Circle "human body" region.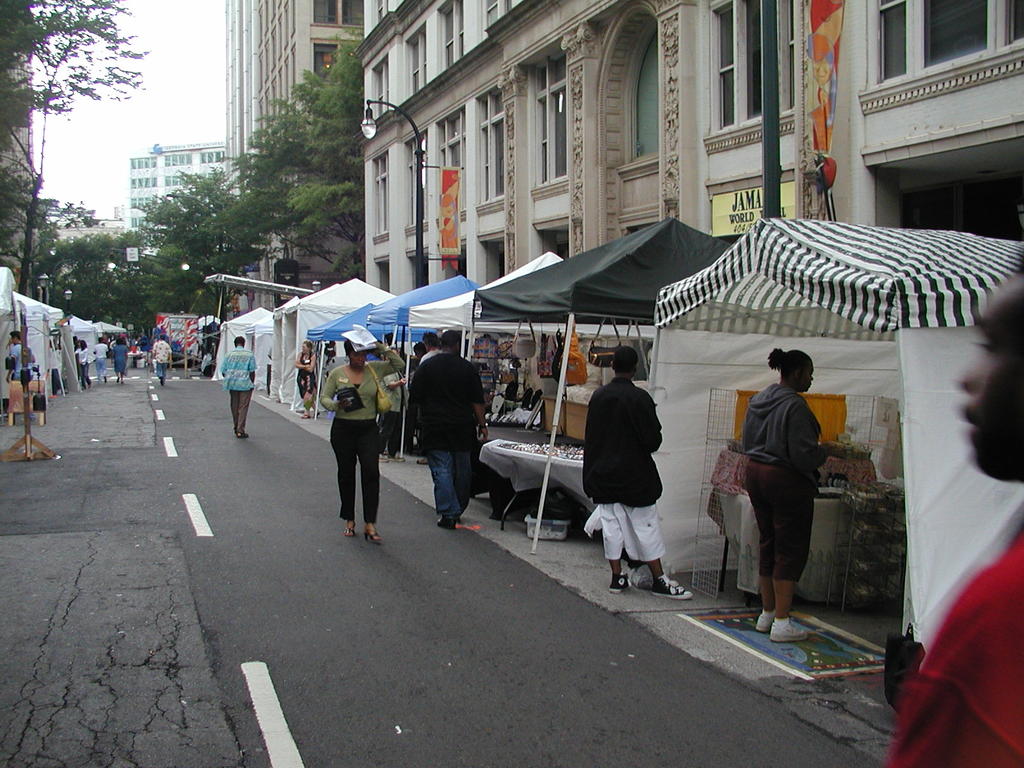
Region: box(4, 344, 35, 388).
